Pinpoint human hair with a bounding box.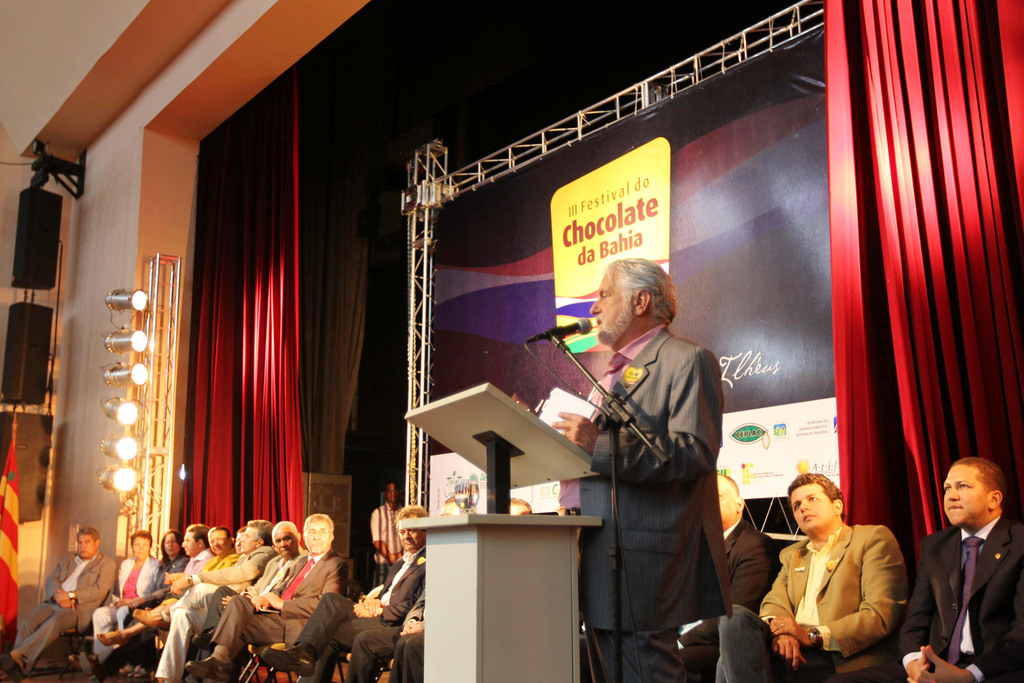
[305, 511, 335, 539].
